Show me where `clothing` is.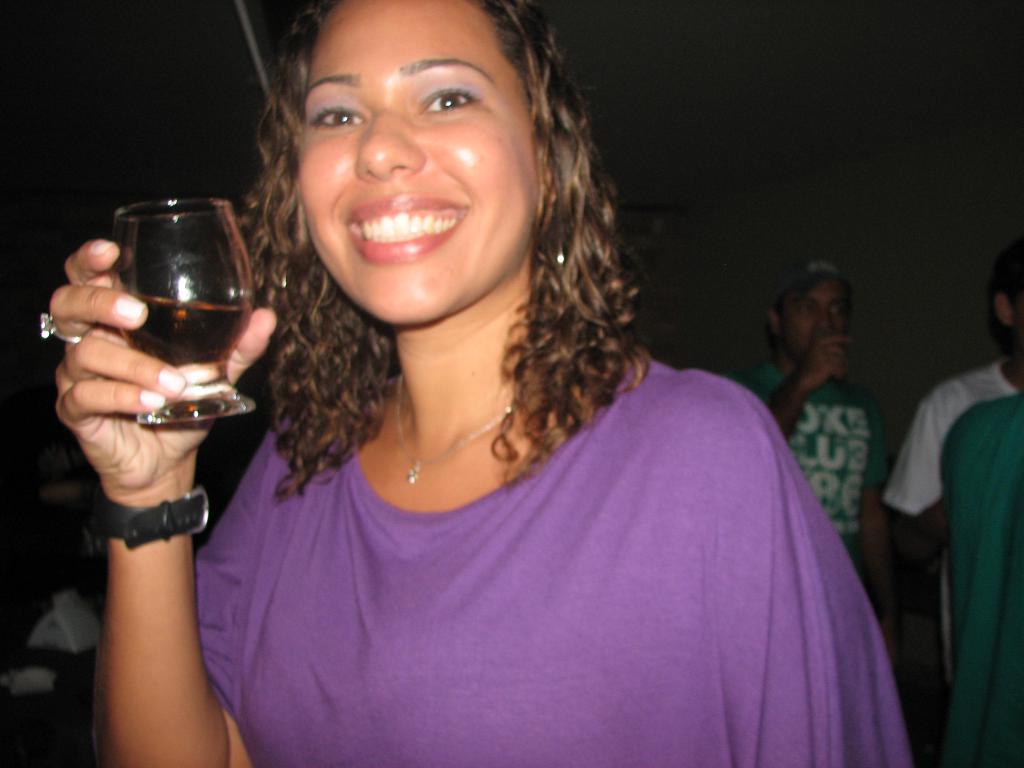
`clothing` is at (719,360,890,561).
